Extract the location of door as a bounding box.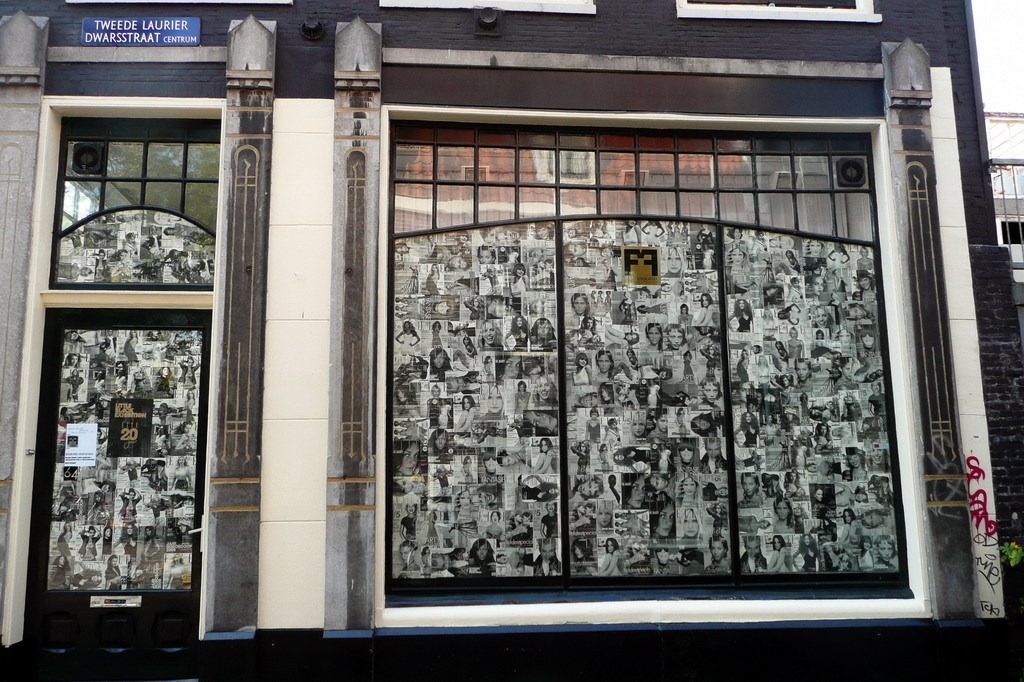
left=14, top=314, right=211, bottom=651.
